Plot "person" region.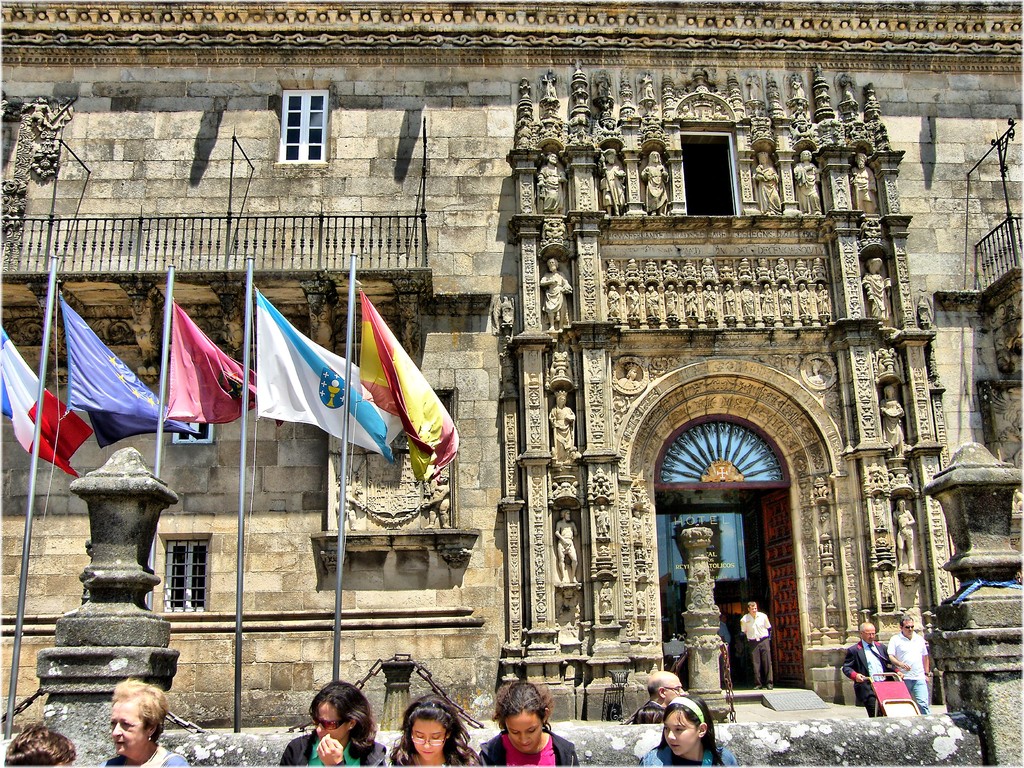
Plotted at [893,500,916,573].
